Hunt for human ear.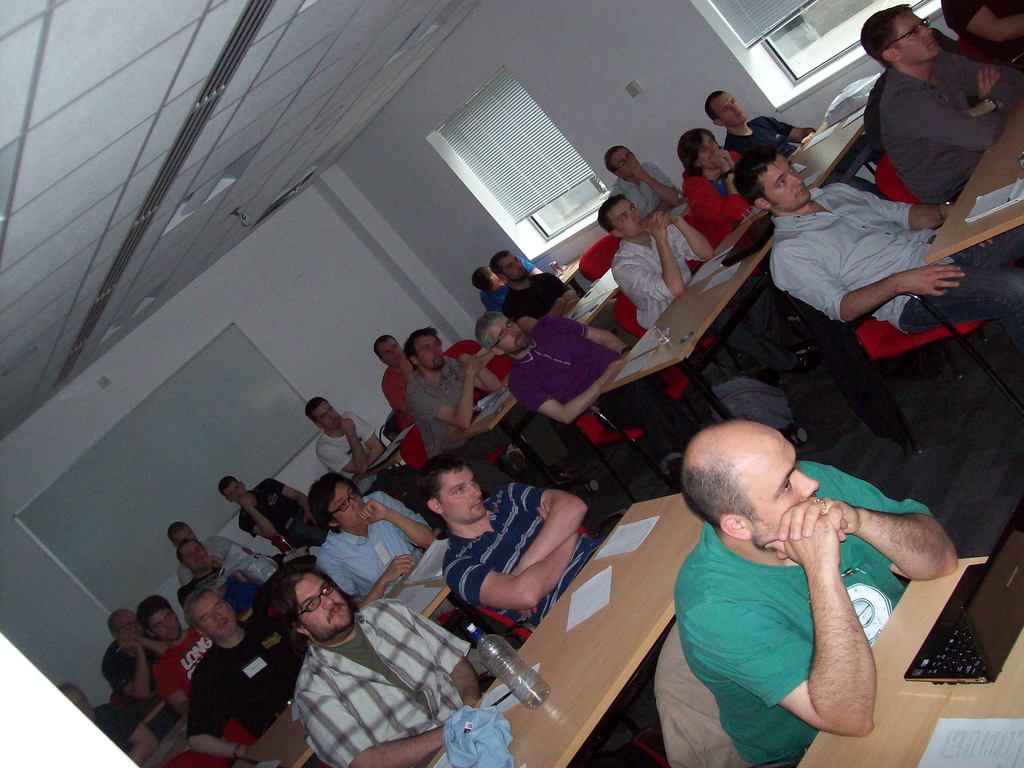
Hunted down at box=[329, 524, 340, 529].
